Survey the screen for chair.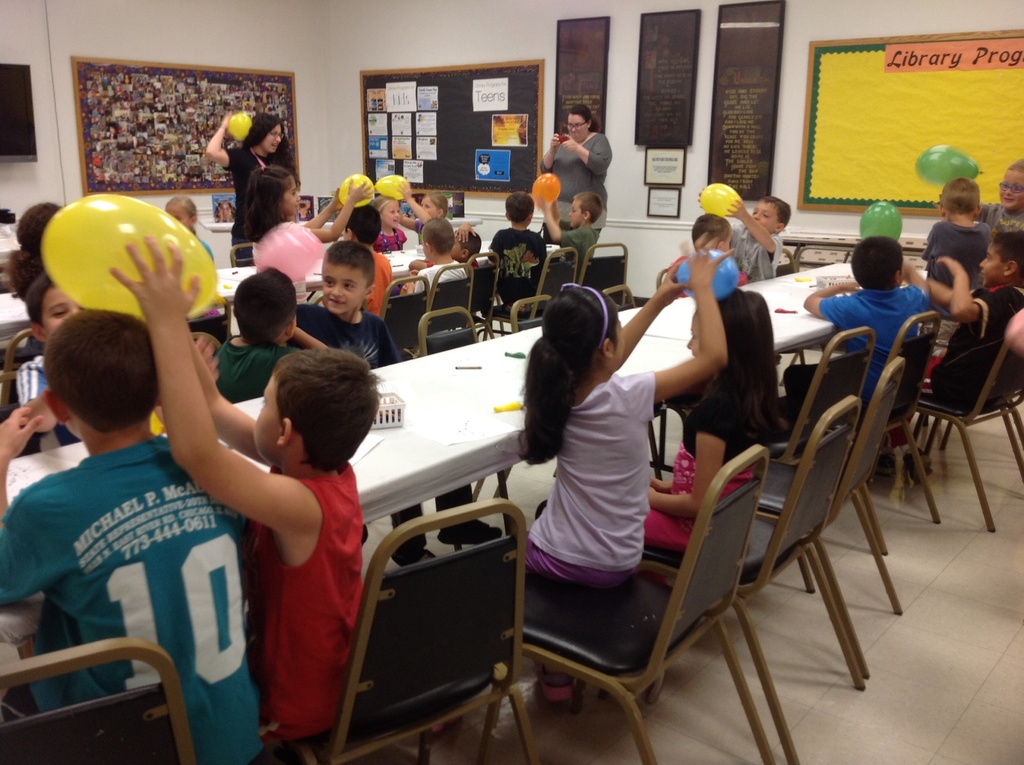
Survey found: (left=616, top=399, right=865, bottom=764).
